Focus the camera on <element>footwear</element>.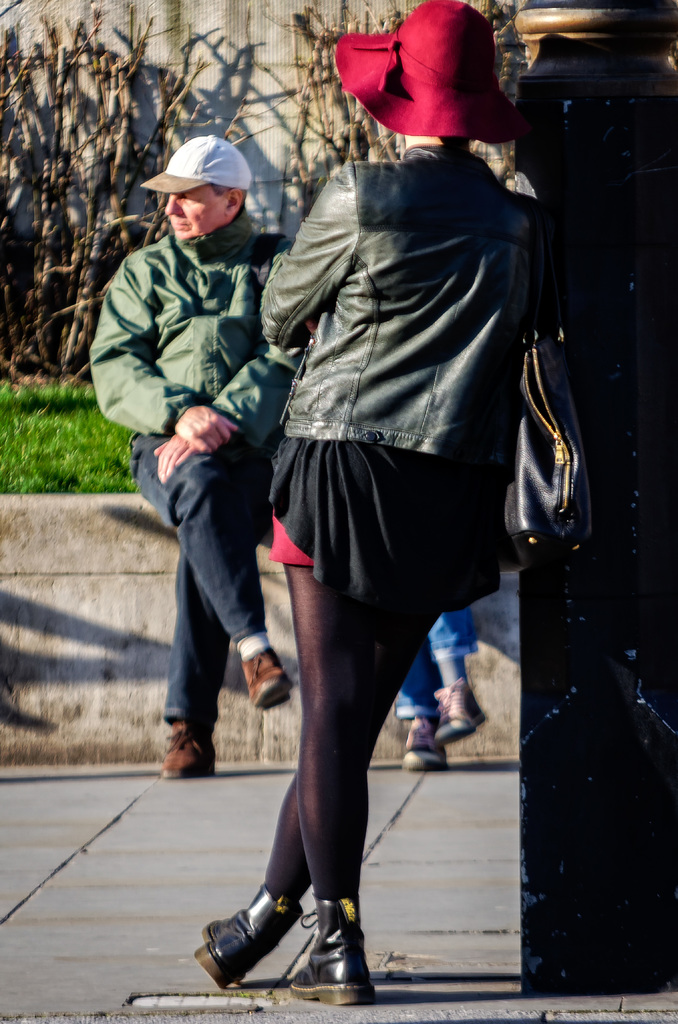
Focus region: detection(239, 644, 293, 705).
